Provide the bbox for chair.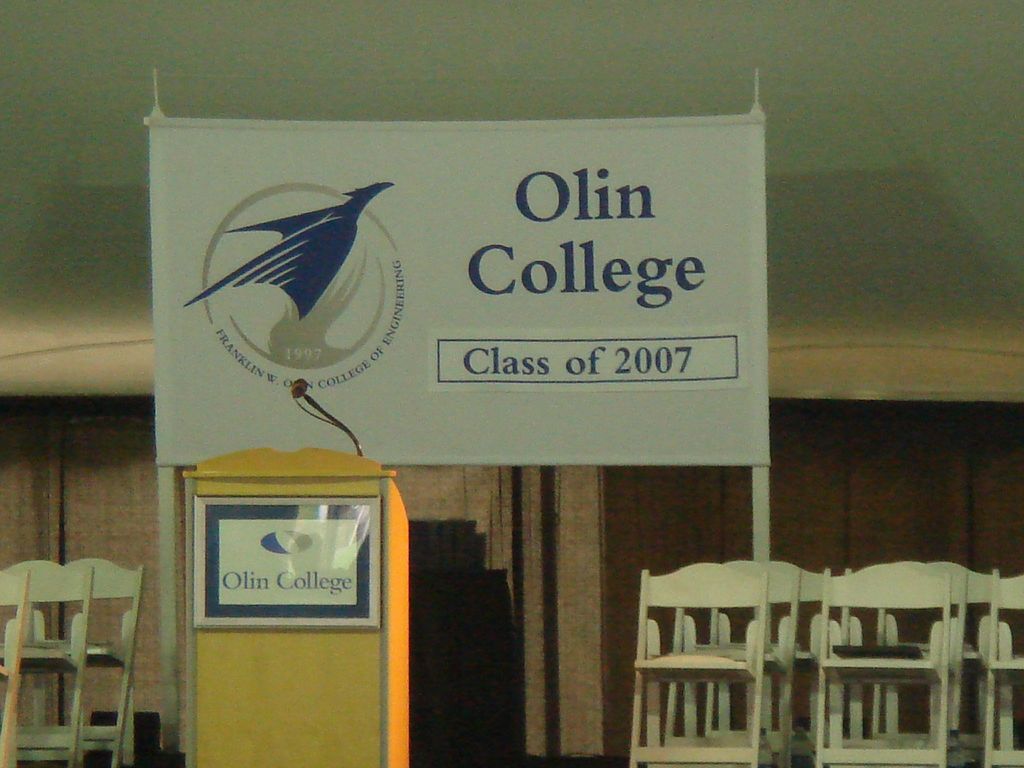
5,557,97,767.
